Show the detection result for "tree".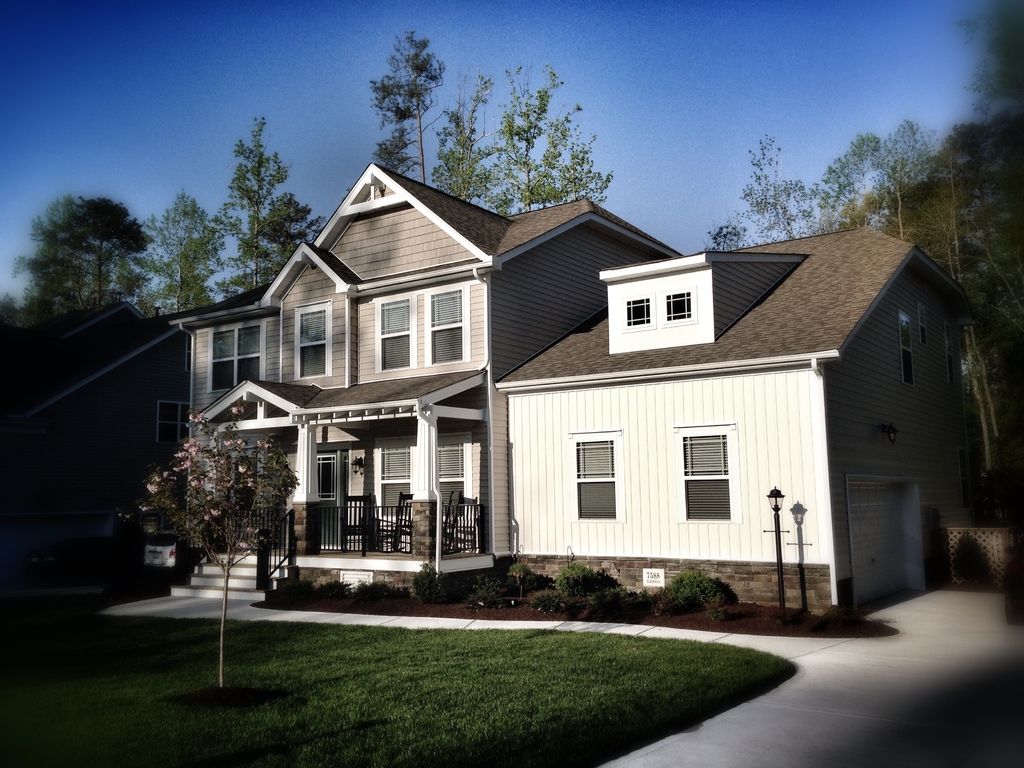
371/26/447/179.
